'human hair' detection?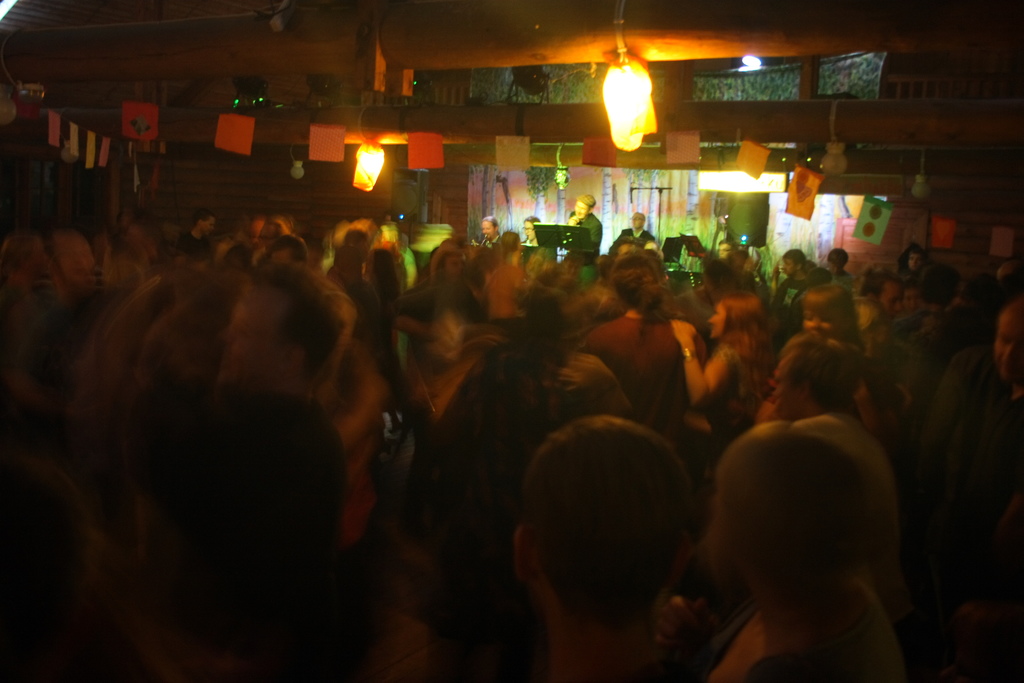
region(777, 279, 888, 407)
